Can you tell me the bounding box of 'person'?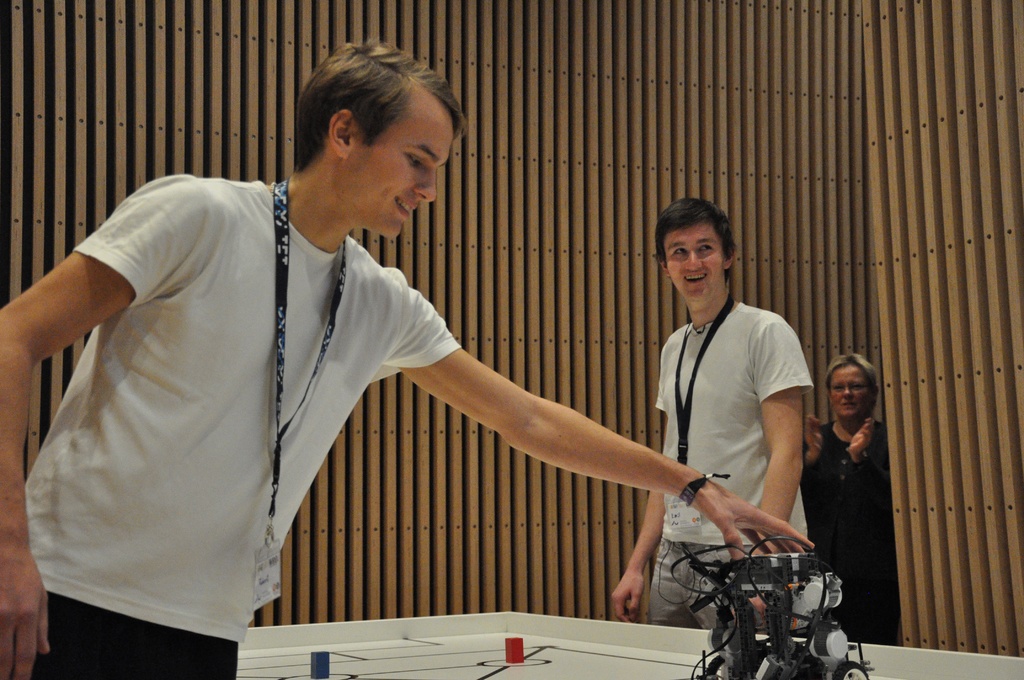
<region>607, 197, 814, 633</region>.
